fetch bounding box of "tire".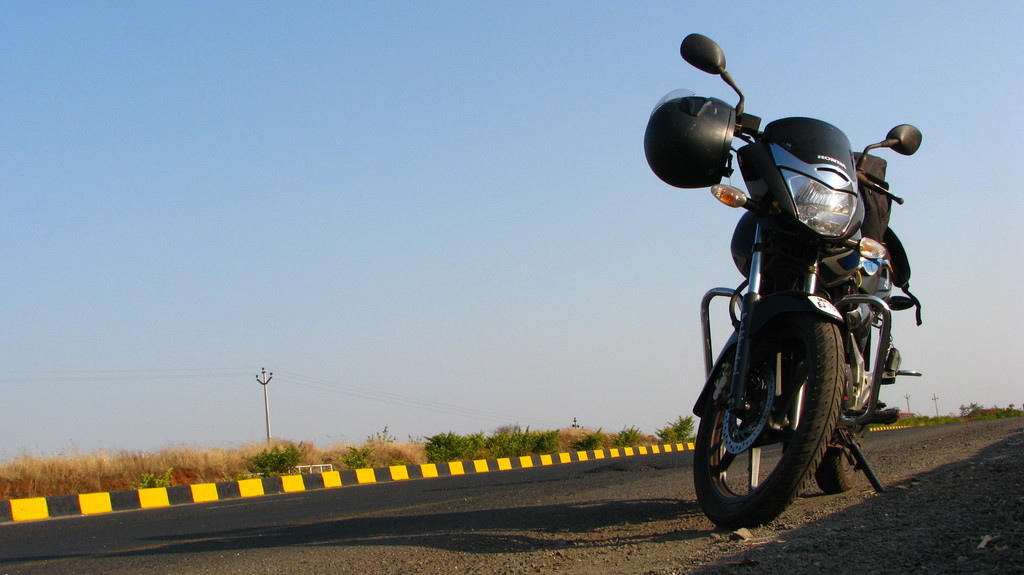
Bbox: BBox(819, 353, 856, 492).
